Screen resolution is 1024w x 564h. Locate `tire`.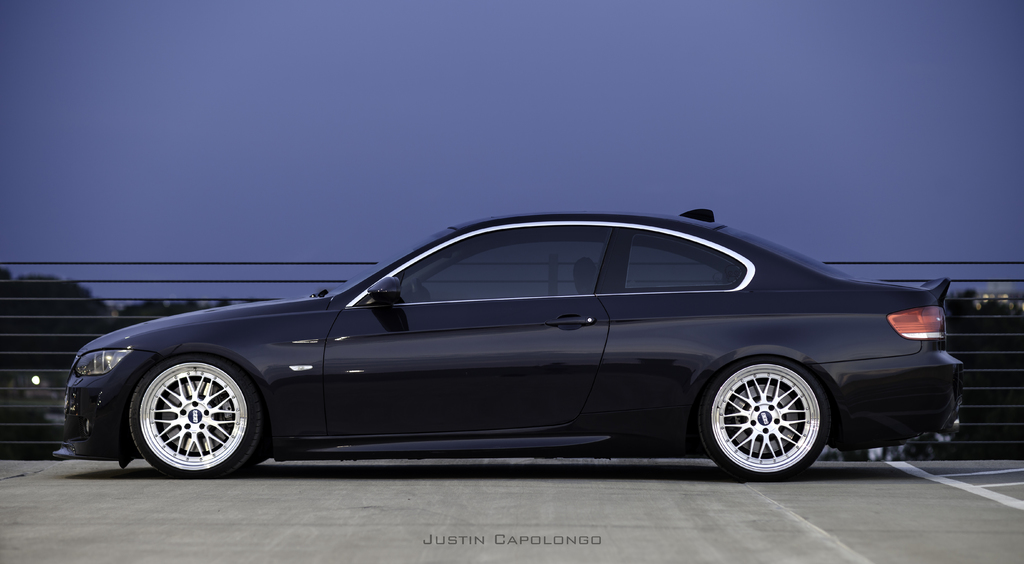
129 353 261 477.
